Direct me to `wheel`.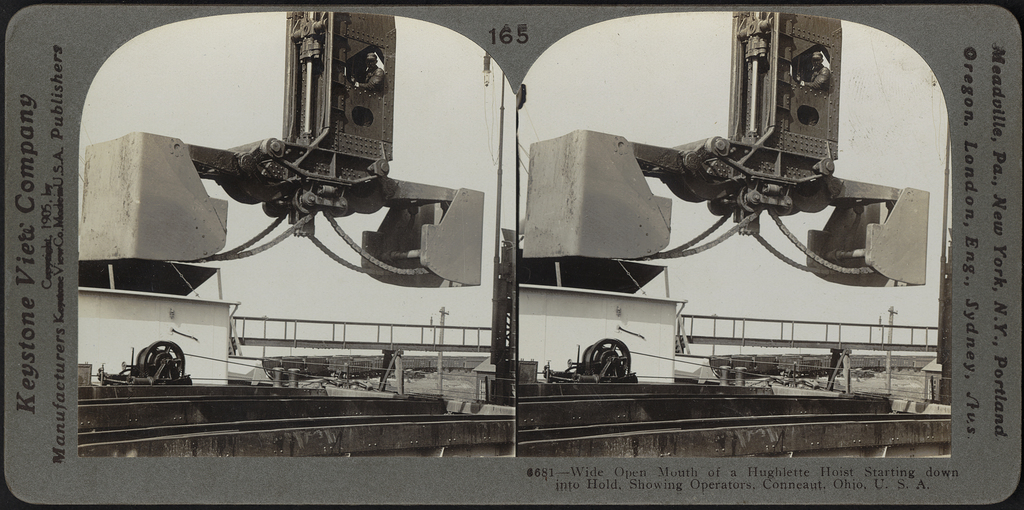
Direction: box(589, 338, 632, 383).
